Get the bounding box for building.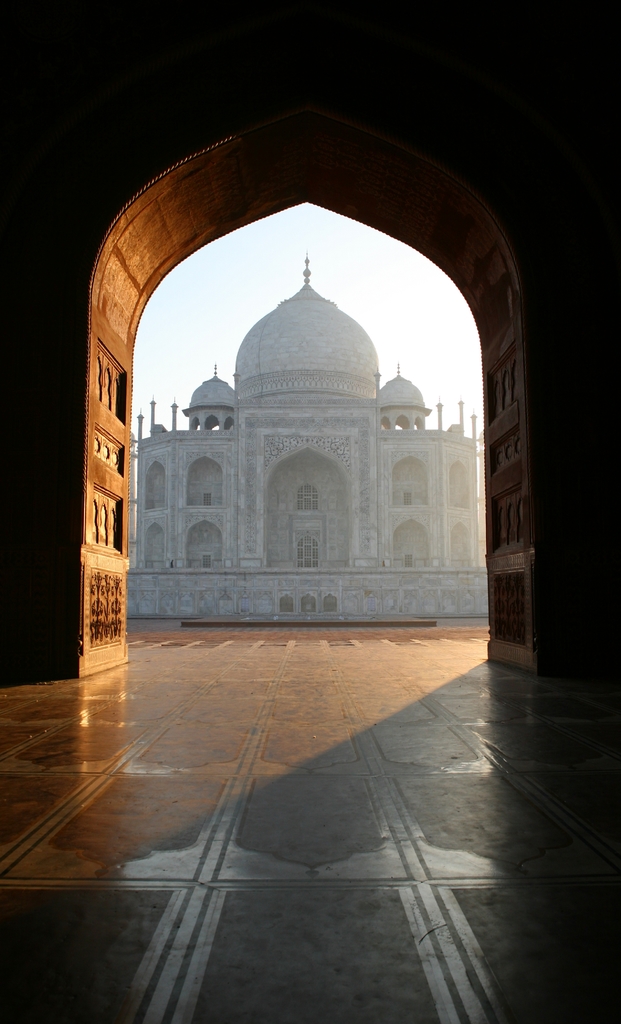
[129,246,480,619].
